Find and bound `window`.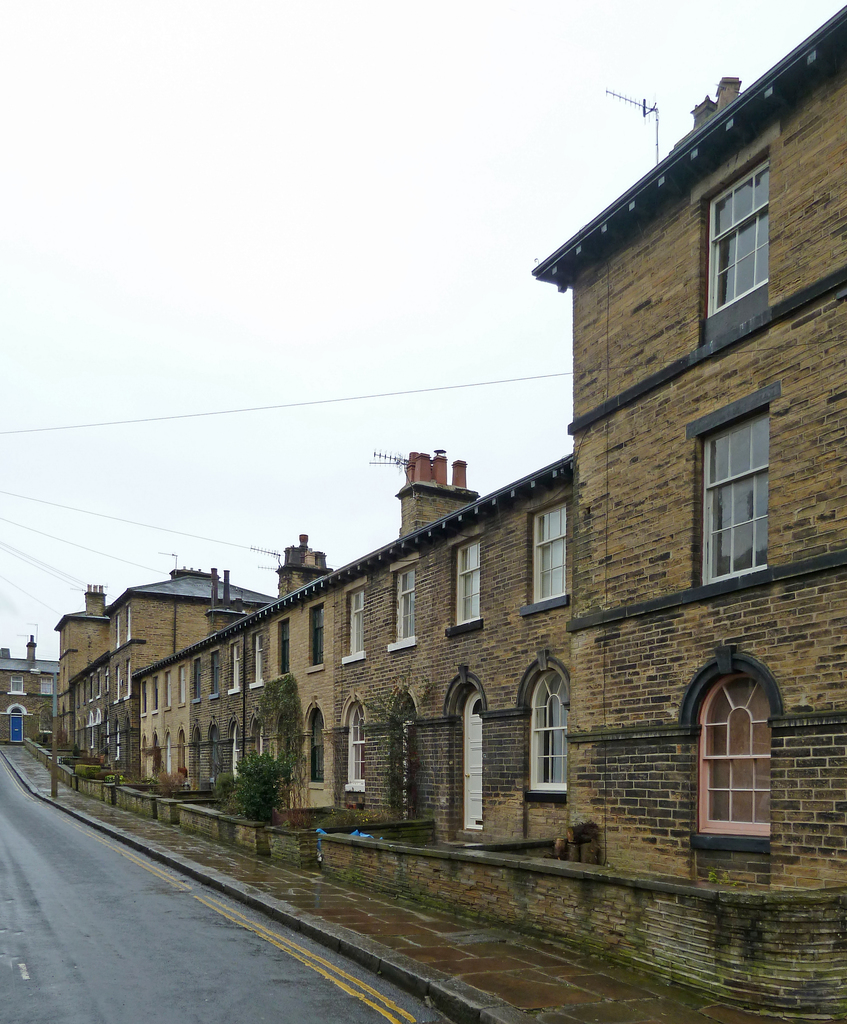
Bound: bbox=[696, 394, 778, 590].
